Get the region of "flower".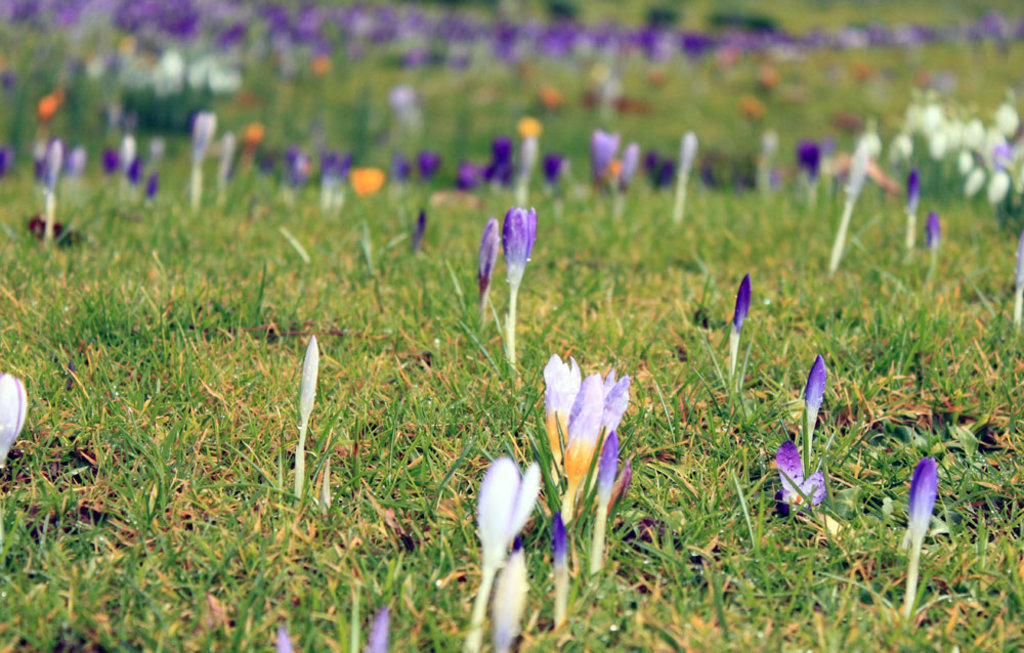
pyautogui.locateOnScreen(905, 453, 940, 545).
